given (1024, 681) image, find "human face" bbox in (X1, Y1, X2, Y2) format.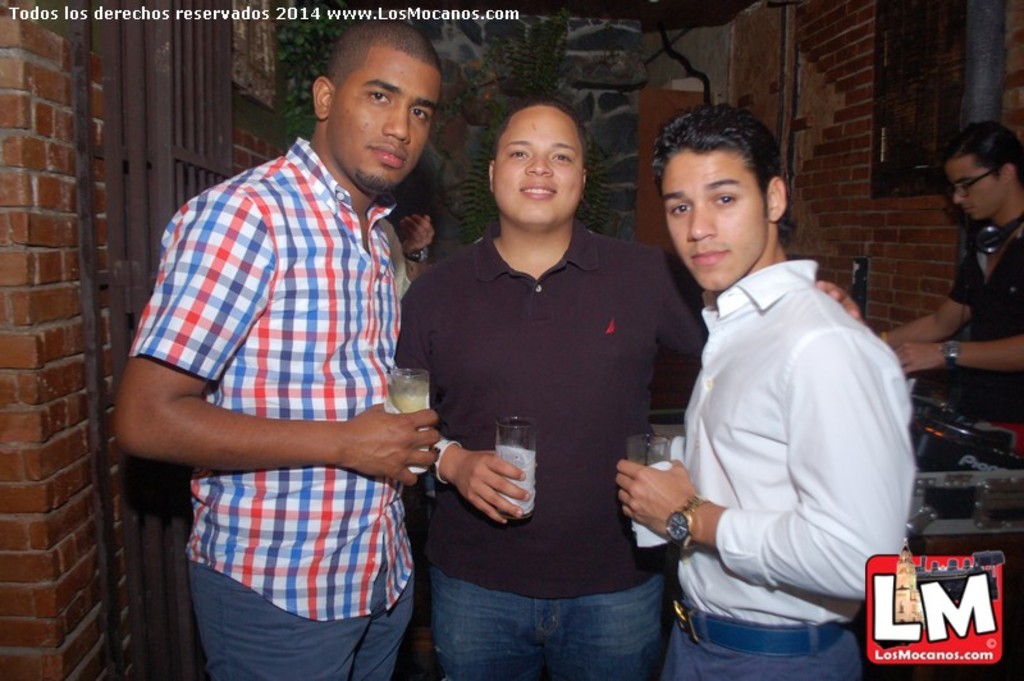
(663, 151, 771, 298).
